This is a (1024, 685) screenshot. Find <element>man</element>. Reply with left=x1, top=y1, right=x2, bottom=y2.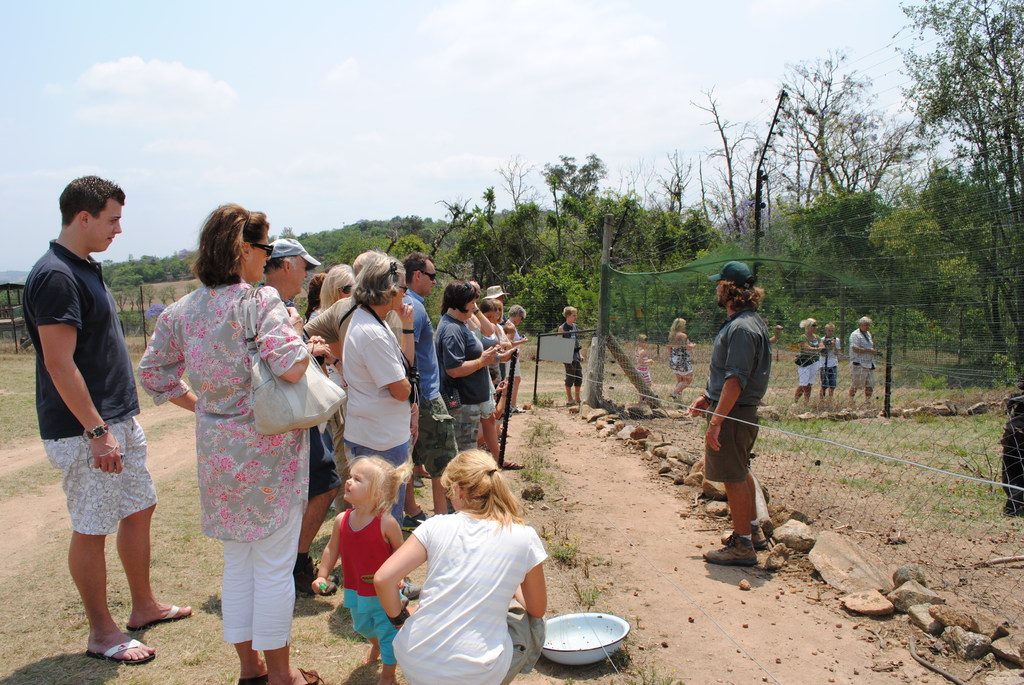
left=397, top=251, right=451, bottom=531.
